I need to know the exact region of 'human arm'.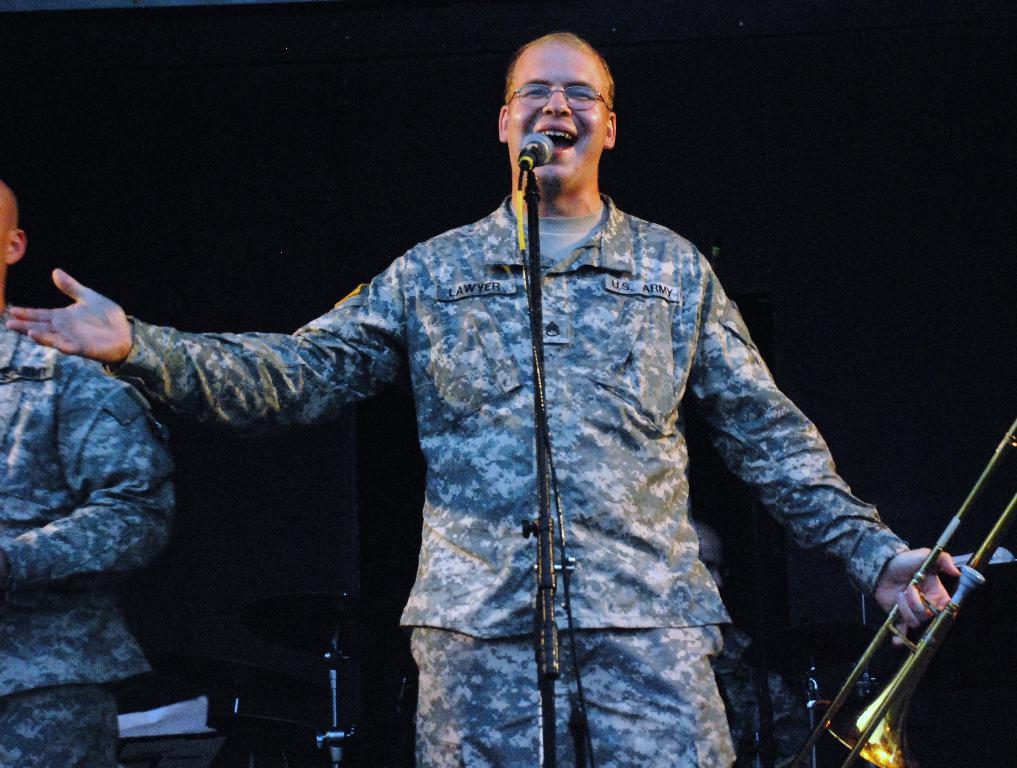
Region: bbox(689, 251, 960, 647).
